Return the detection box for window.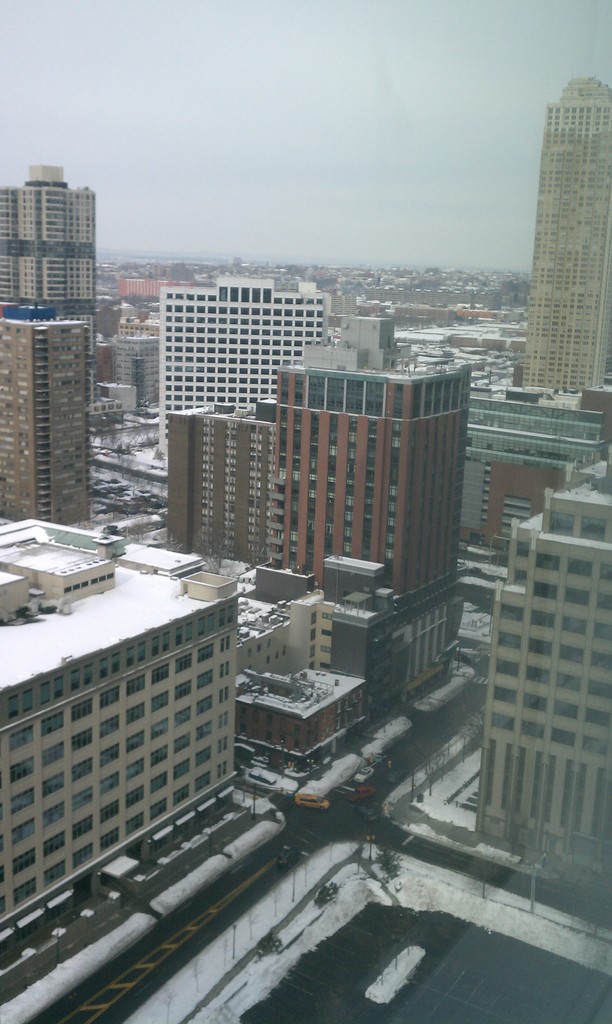
(left=55, top=675, right=64, bottom=699).
